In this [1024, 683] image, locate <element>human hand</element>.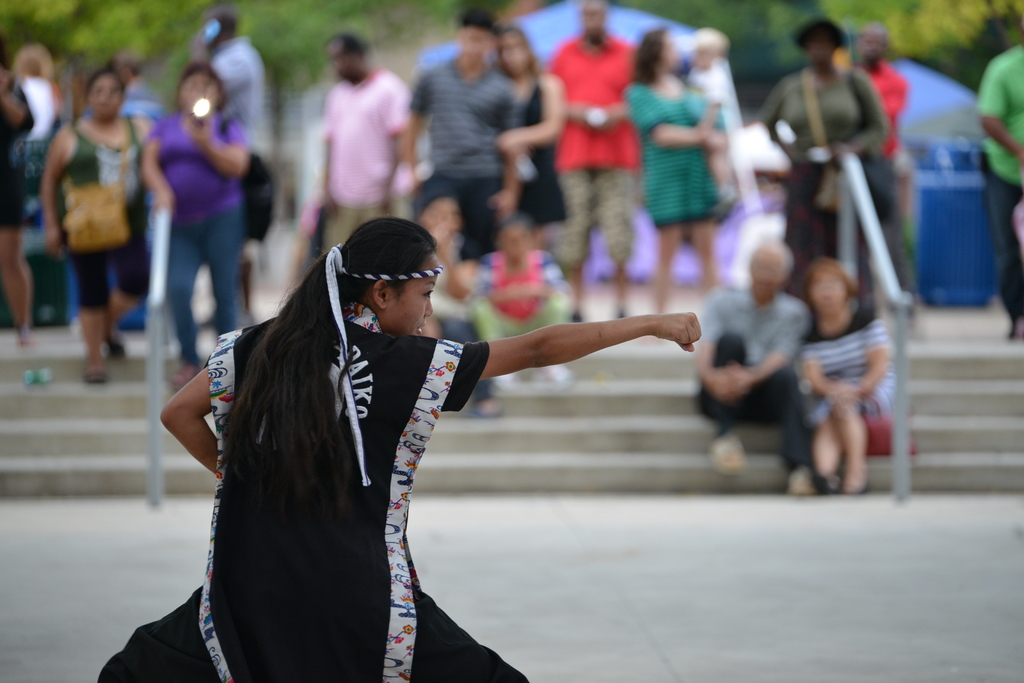
Bounding box: 709 126 728 152.
